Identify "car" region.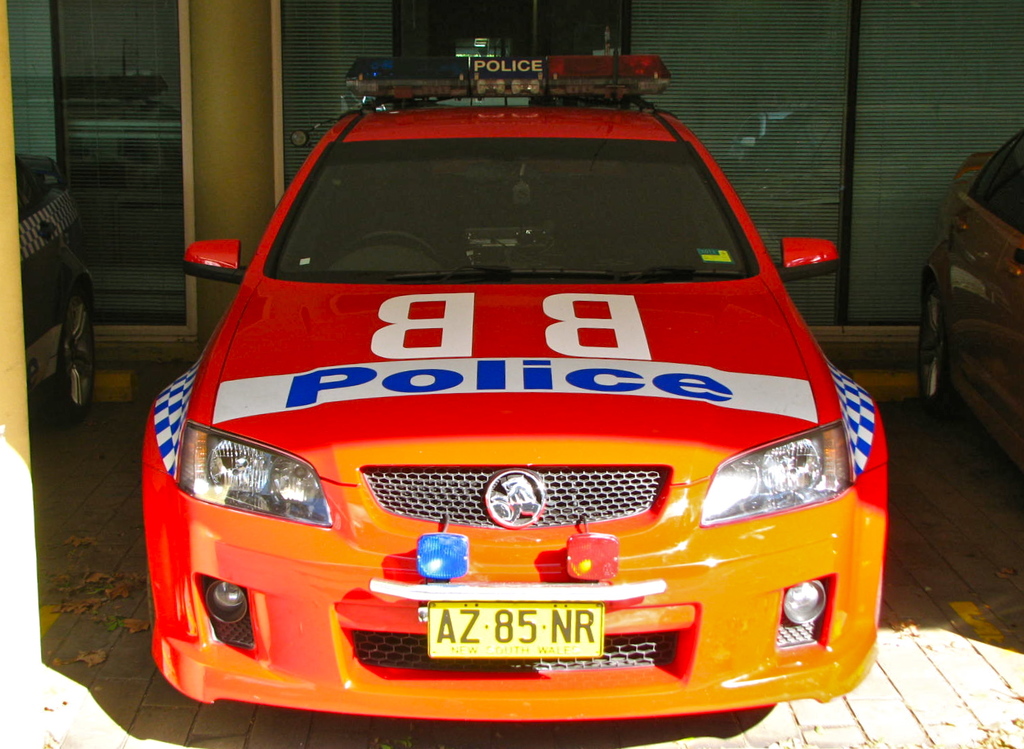
Region: {"left": 128, "top": 61, "right": 892, "bottom": 726}.
